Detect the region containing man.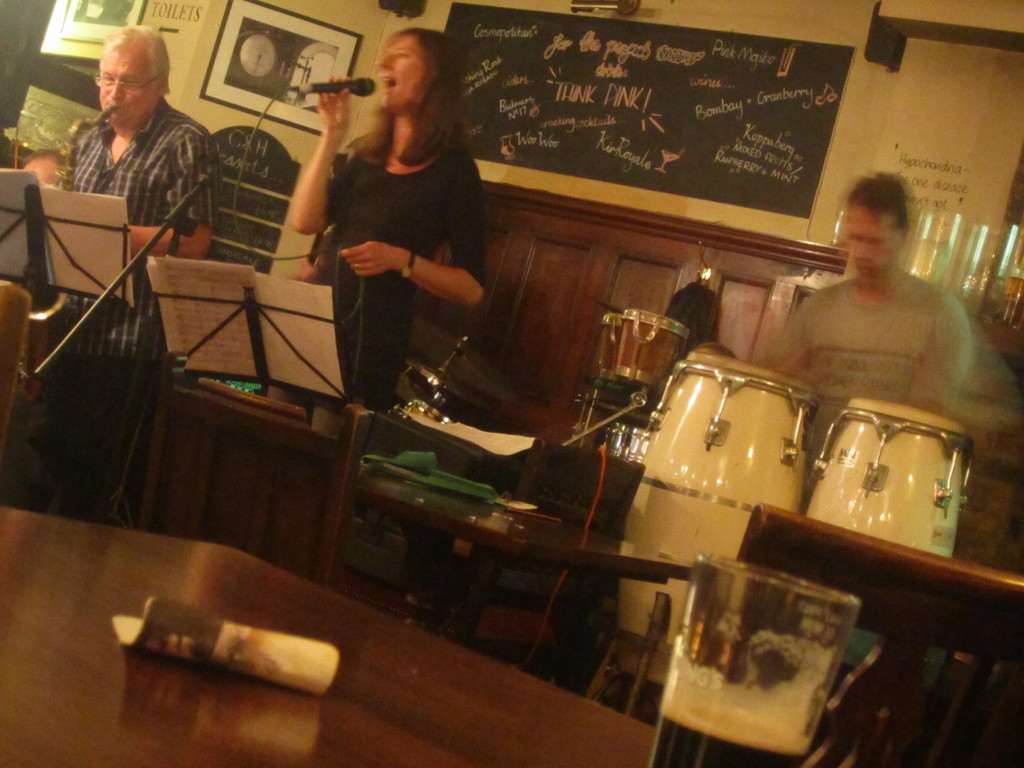
left=19, top=144, right=68, bottom=195.
